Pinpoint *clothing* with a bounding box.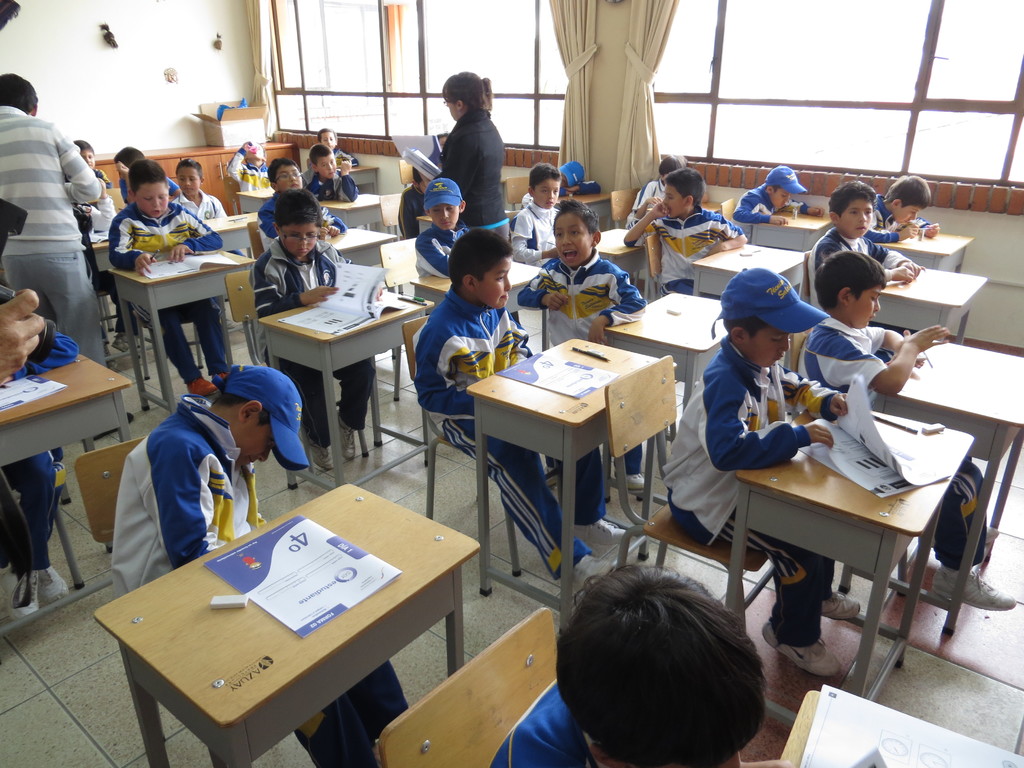
x1=797 y1=306 x2=989 y2=566.
